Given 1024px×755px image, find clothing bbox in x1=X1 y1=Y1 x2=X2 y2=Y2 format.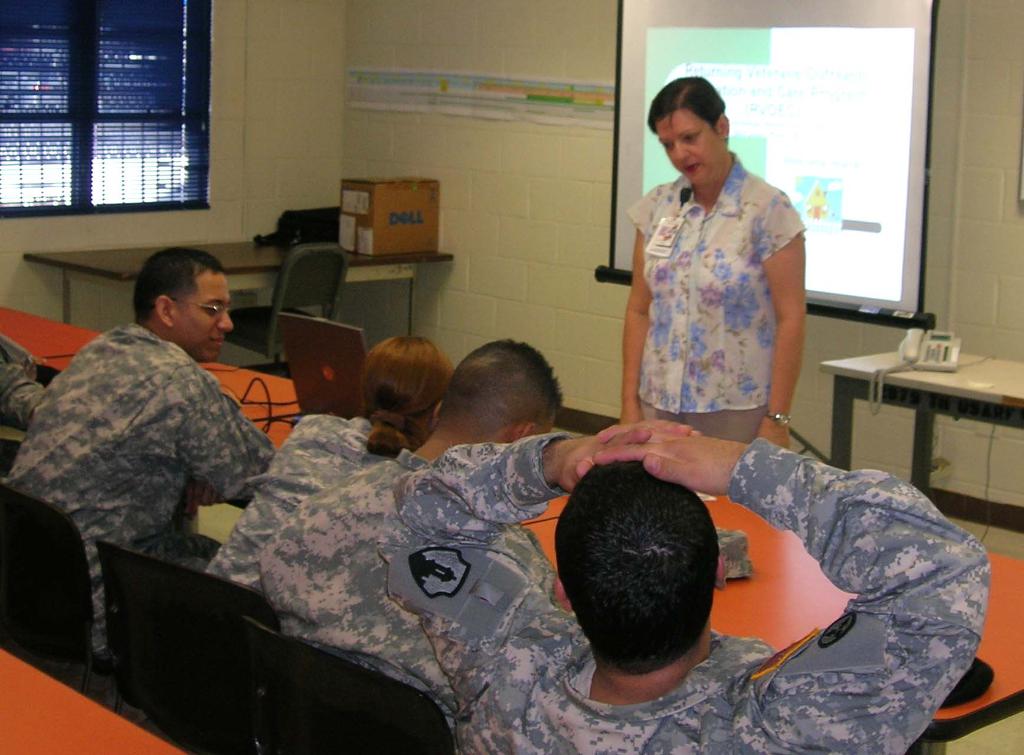
x1=196 y1=411 x2=395 y2=591.
